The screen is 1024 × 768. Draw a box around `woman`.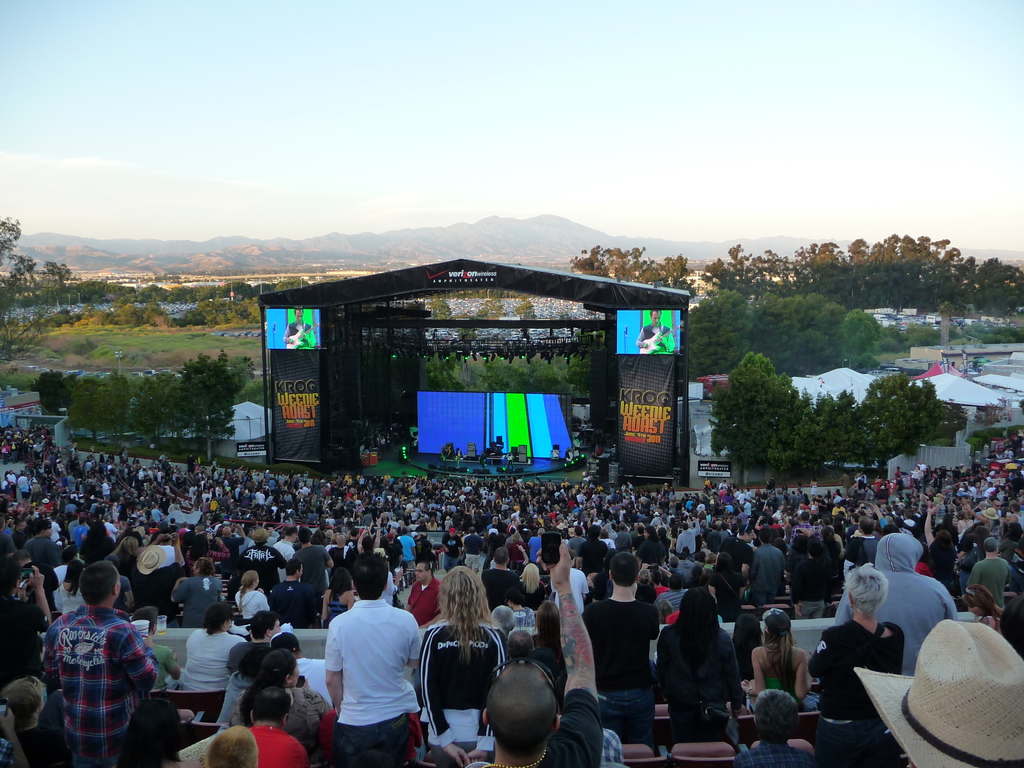
select_region(151, 556, 225, 626).
